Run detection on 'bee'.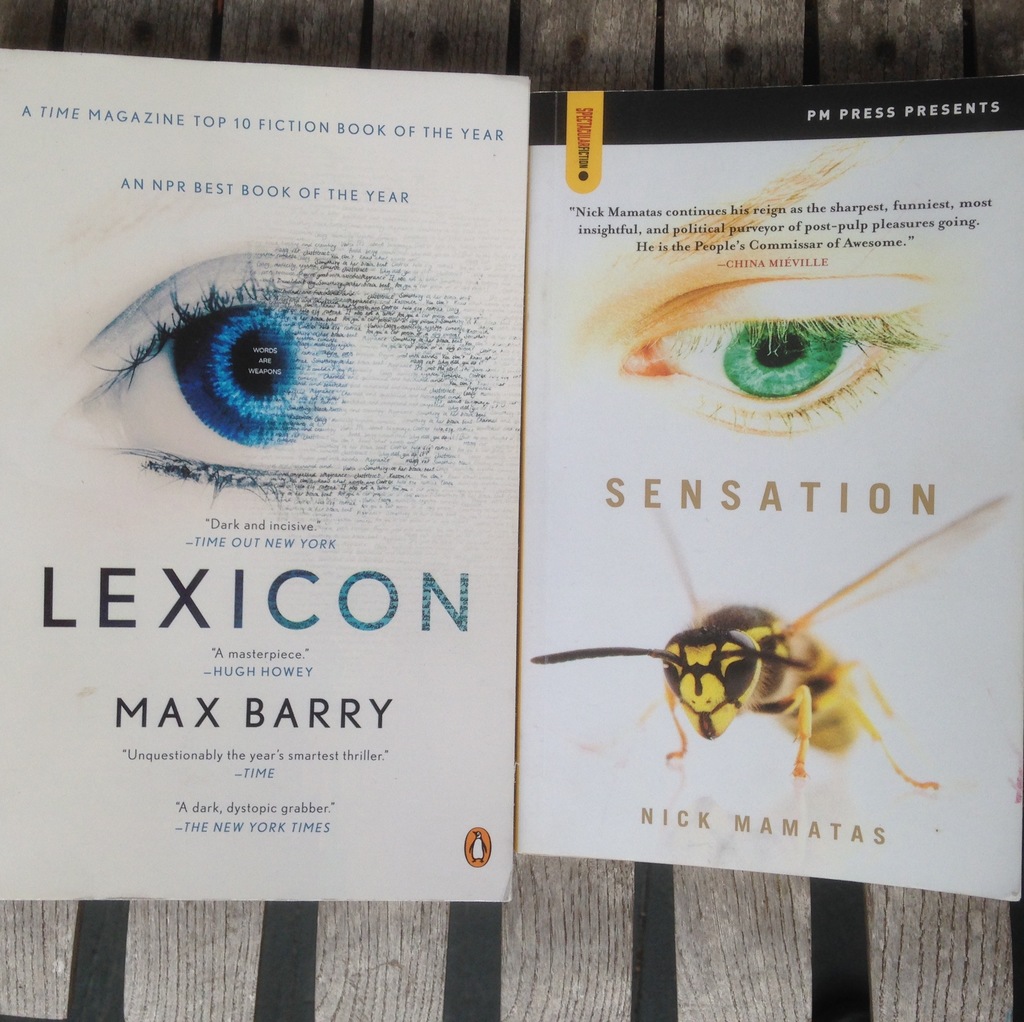
Result: Rect(526, 488, 1020, 814).
